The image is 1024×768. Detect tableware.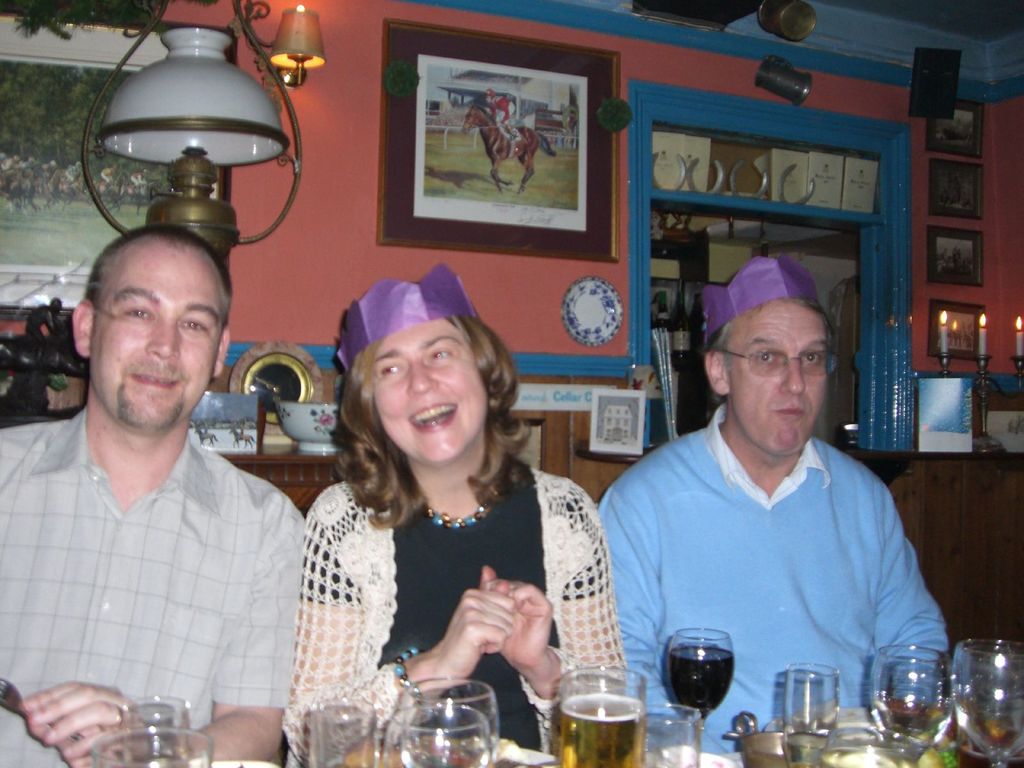
Detection: (556, 673, 645, 762).
